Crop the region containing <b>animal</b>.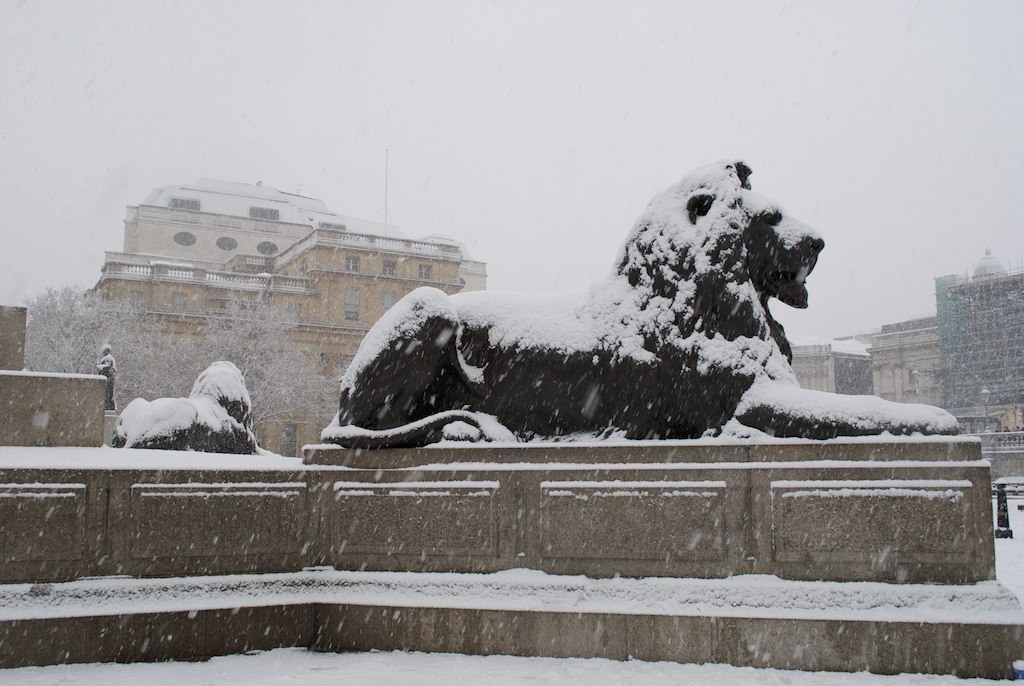
Crop region: box(316, 158, 957, 449).
